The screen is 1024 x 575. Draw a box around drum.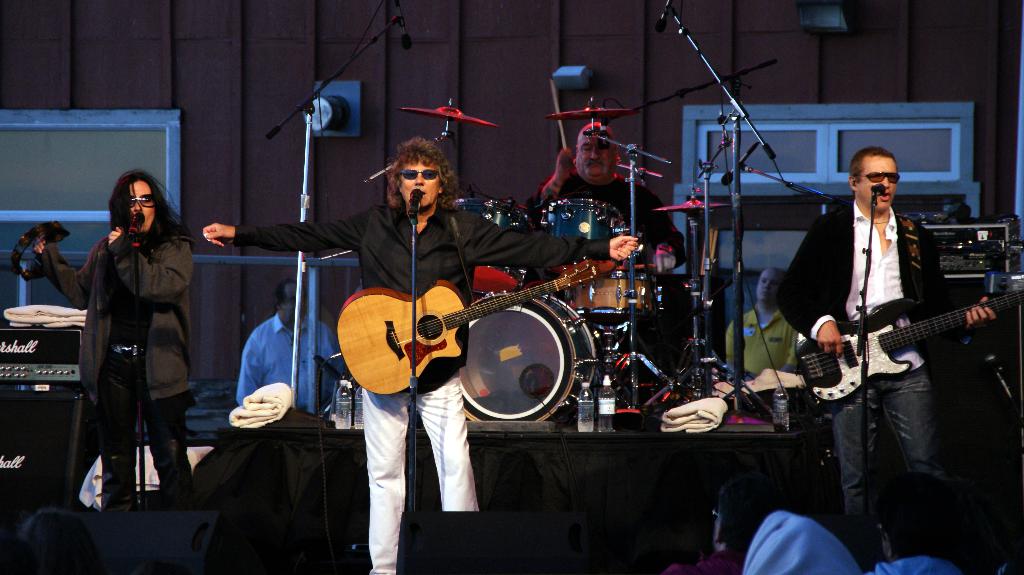
565 267 662 324.
